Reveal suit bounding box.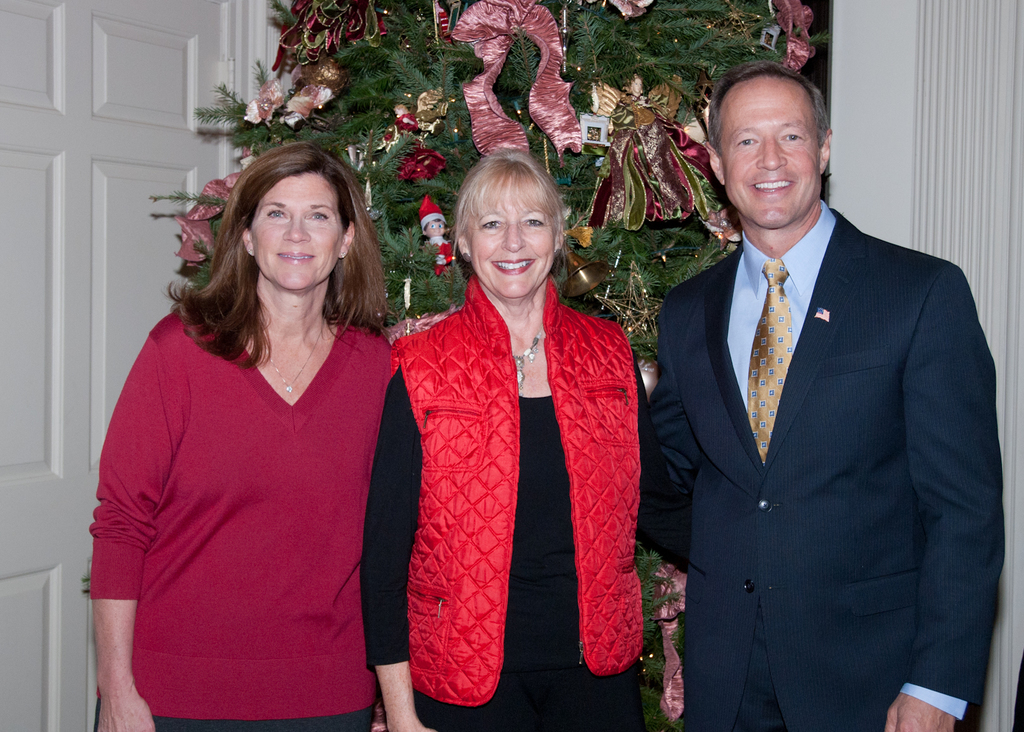
Revealed: (645, 203, 1004, 731).
